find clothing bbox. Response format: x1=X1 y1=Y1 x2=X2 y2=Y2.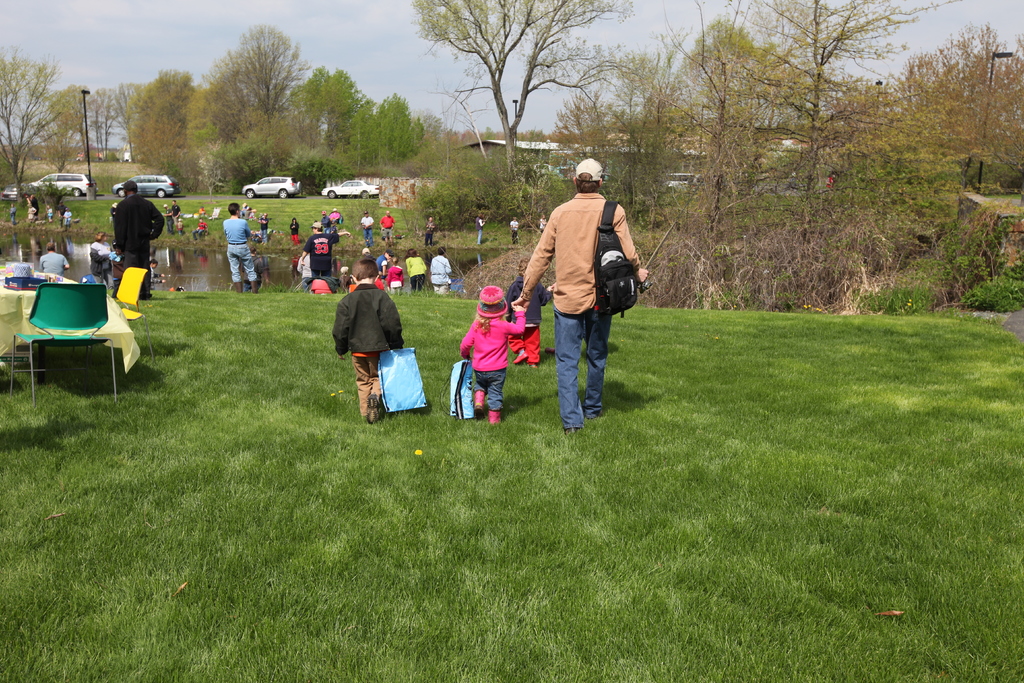
x1=328 y1=211 x2=341 y2=219.
